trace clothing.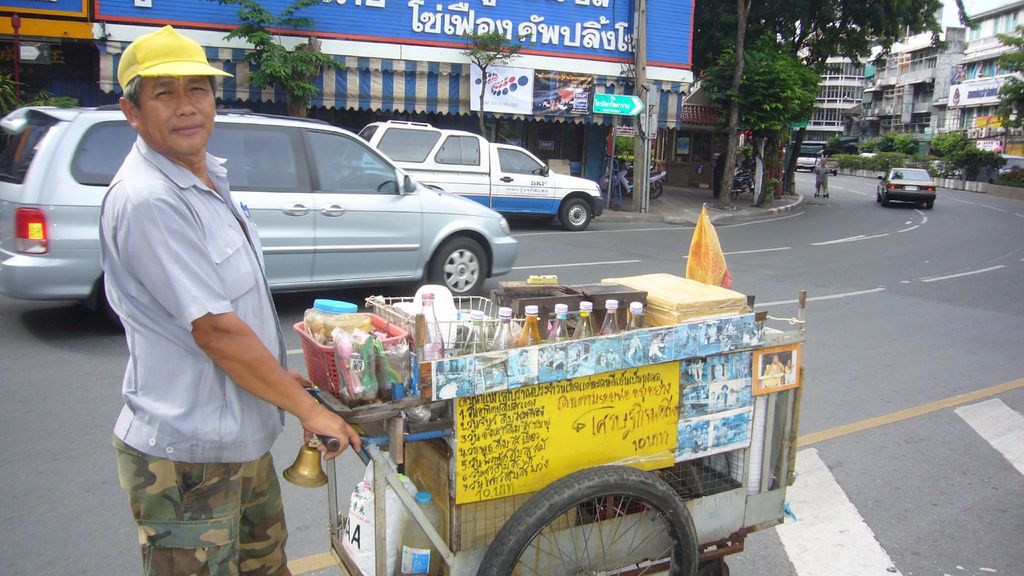
Traced to <bbox>715, 391, 729, 404</bbox>.
